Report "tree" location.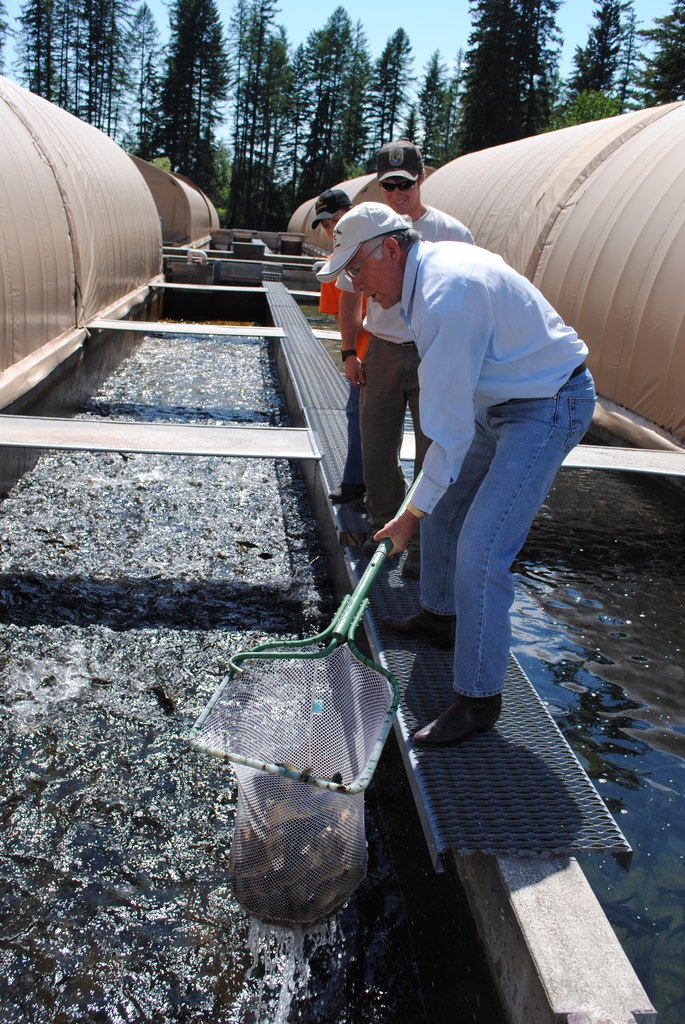
Report: pyautogui.locateOnScreen(280, 4, 370, 196).
